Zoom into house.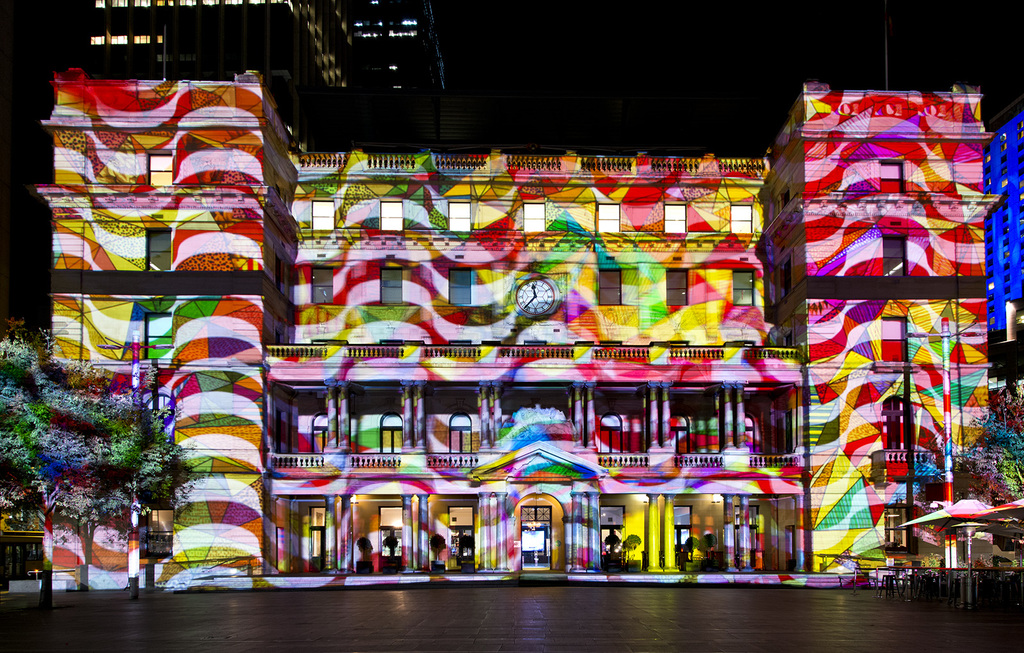
Zoom target: <box>756,77,1023,586</box>.
